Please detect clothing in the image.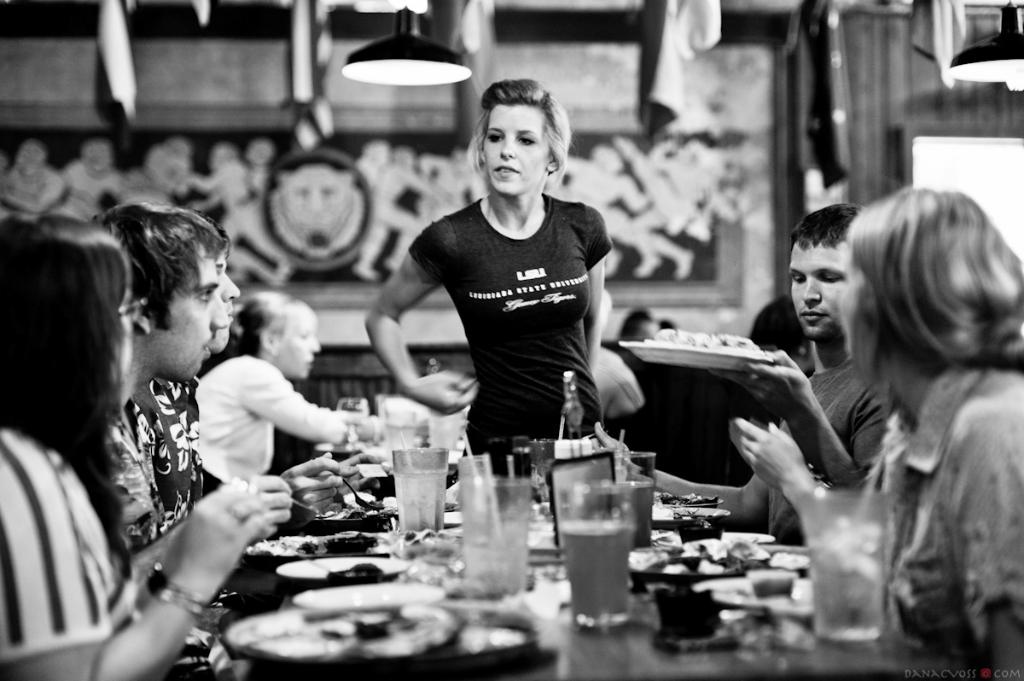
detection(761, 347, 898, 544).
